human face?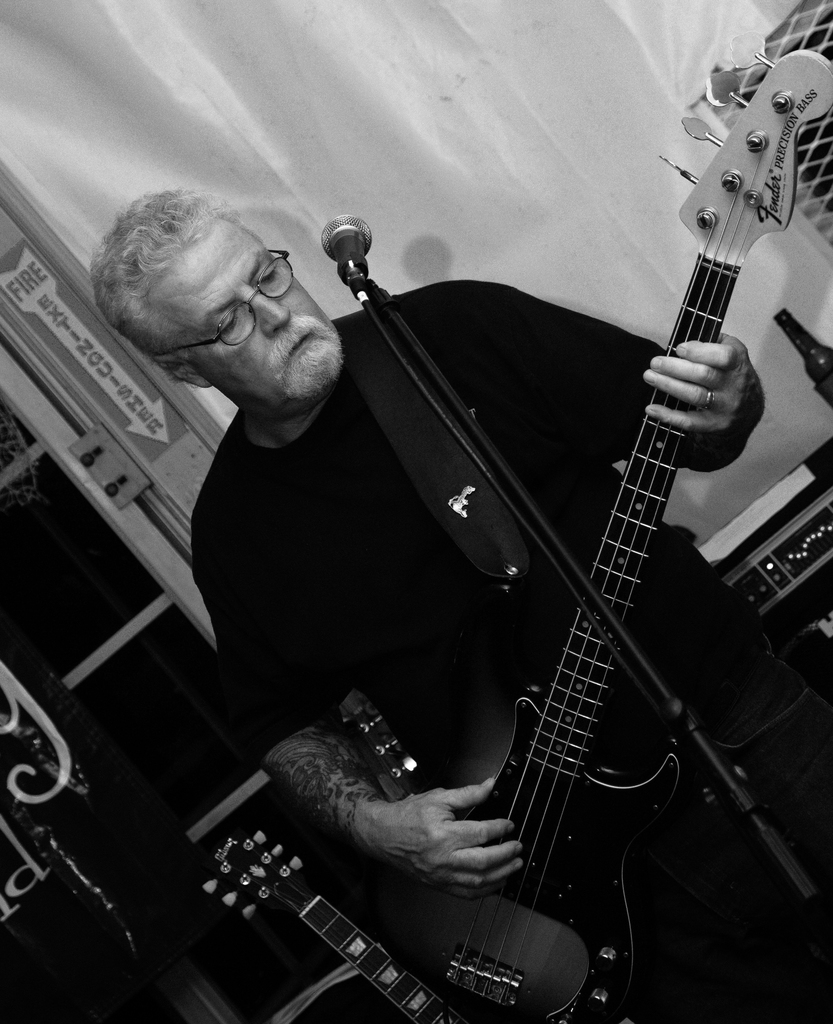
pyautogui.locateOnScreen(148, 225, 343, 420)
